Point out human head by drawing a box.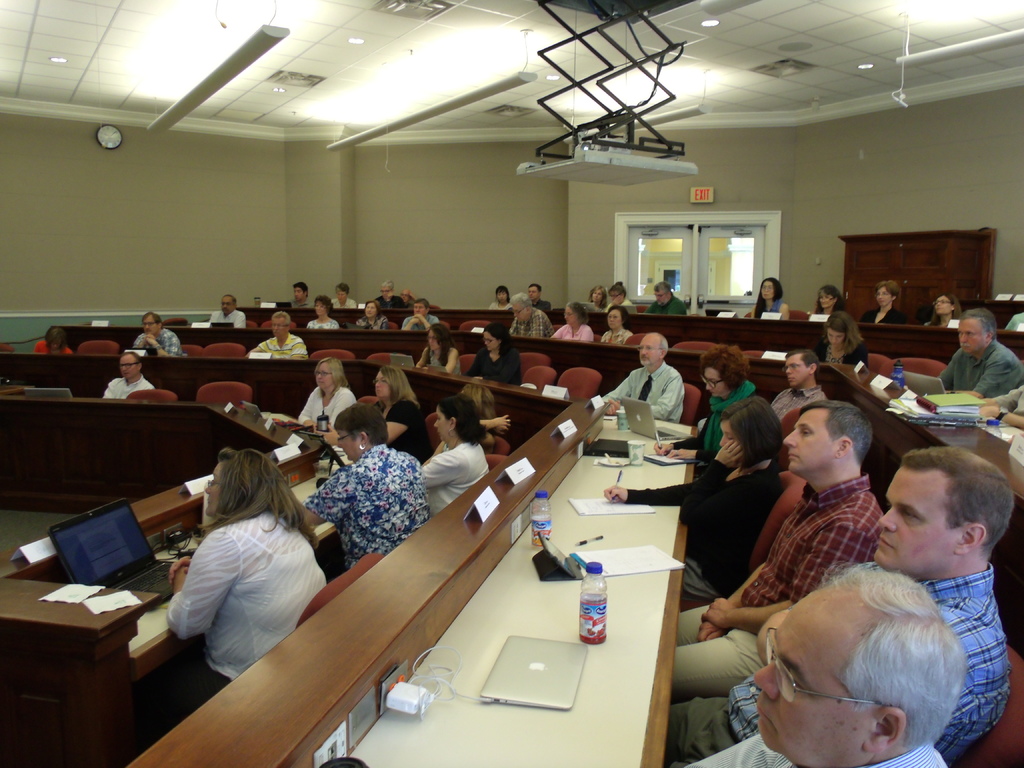
[563, 300, 586, 323].
